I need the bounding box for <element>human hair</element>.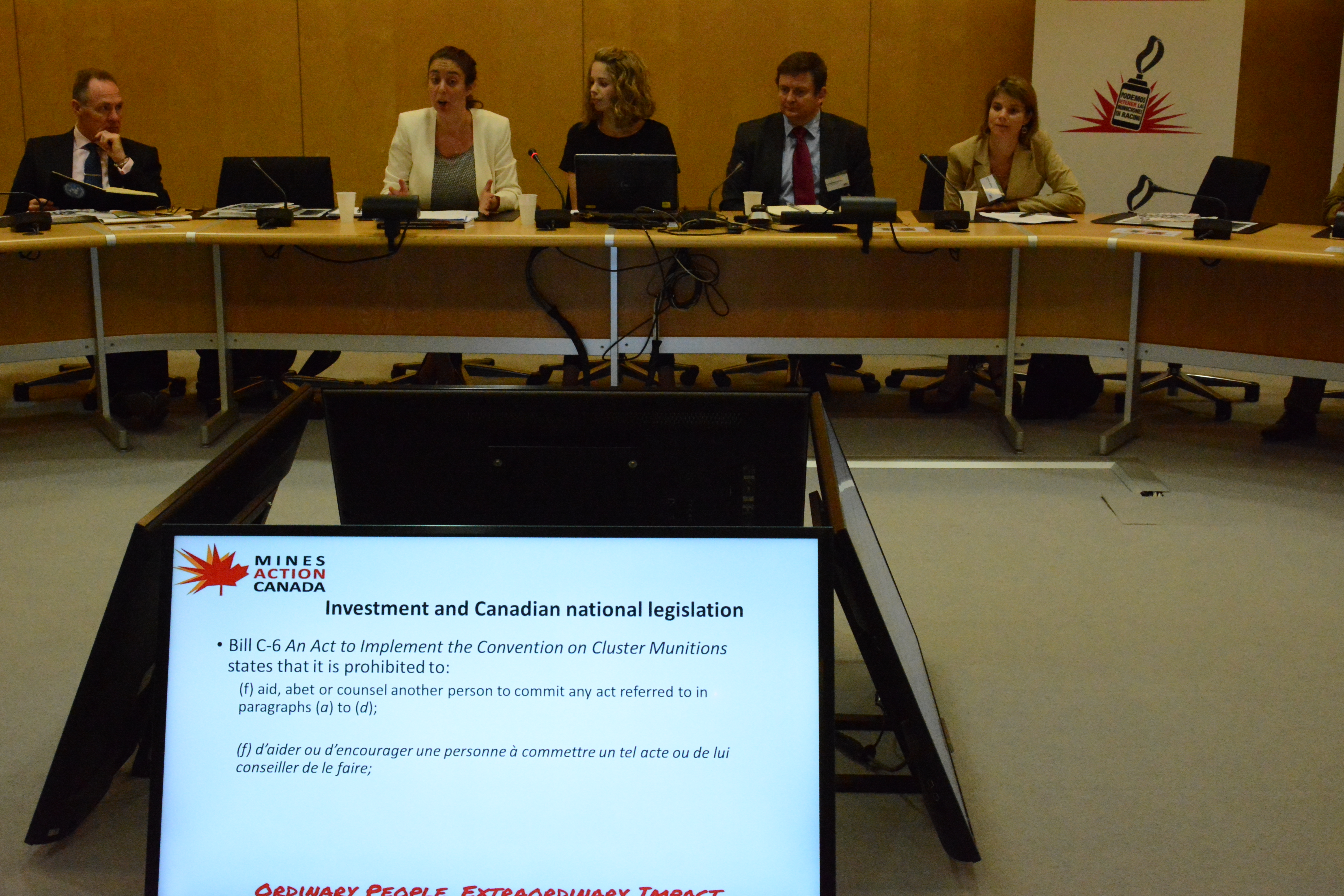
Here it is: 173:11:185:24.
